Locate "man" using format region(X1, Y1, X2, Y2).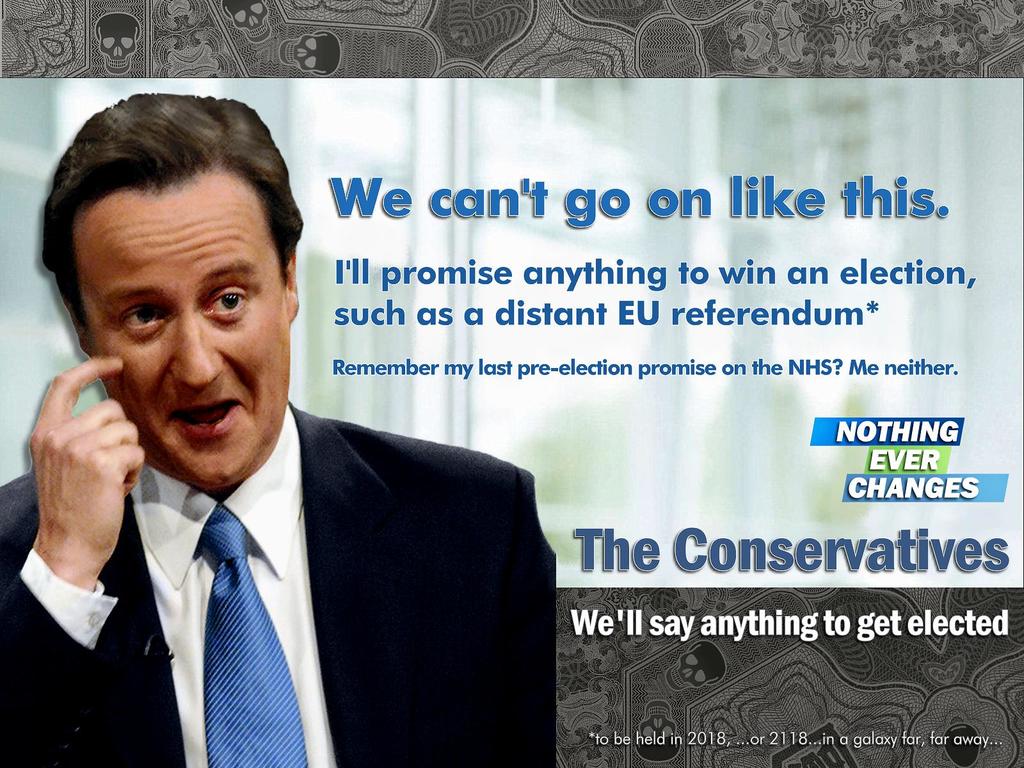
region(0, 89, 558, 767).
